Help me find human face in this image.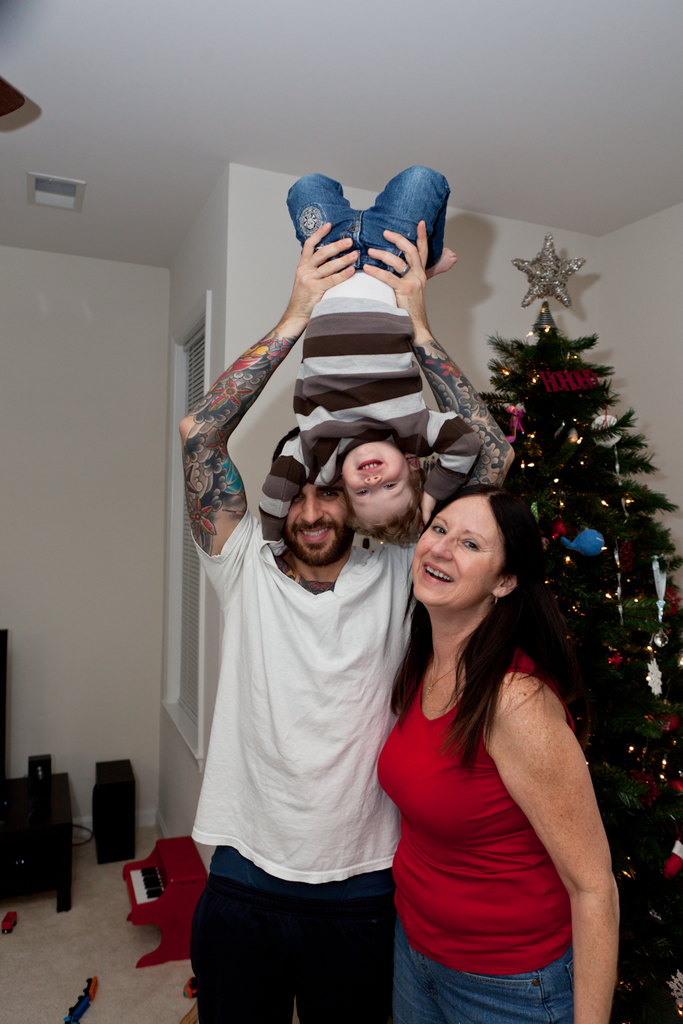
Found it: [286,482,351,560].
